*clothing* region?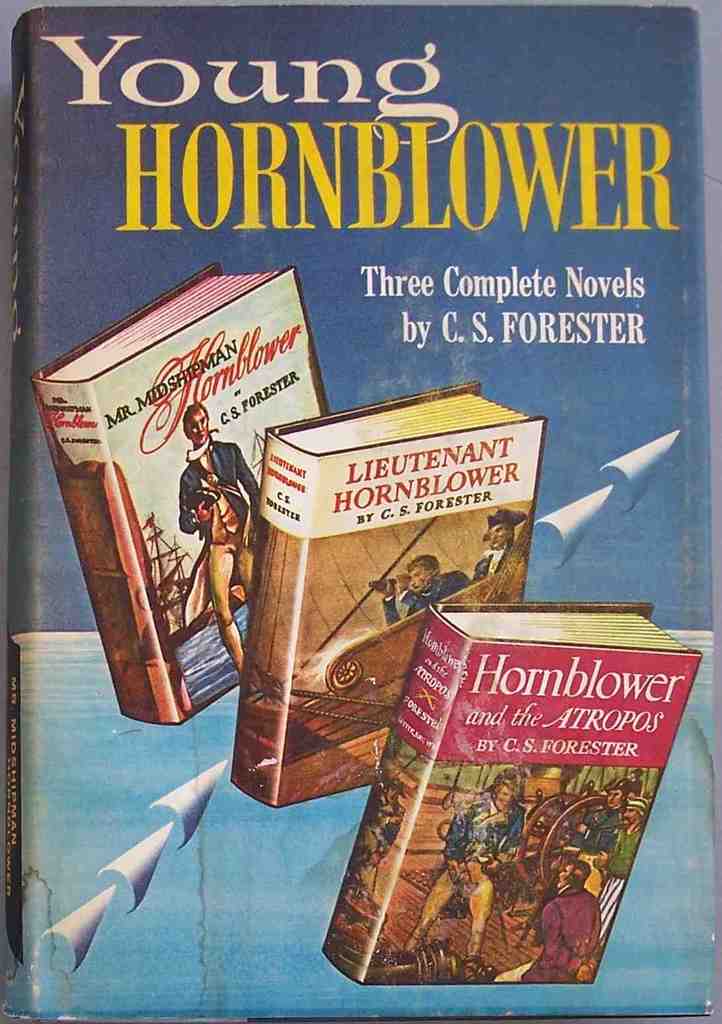
region(380, 572, 474, 631)
